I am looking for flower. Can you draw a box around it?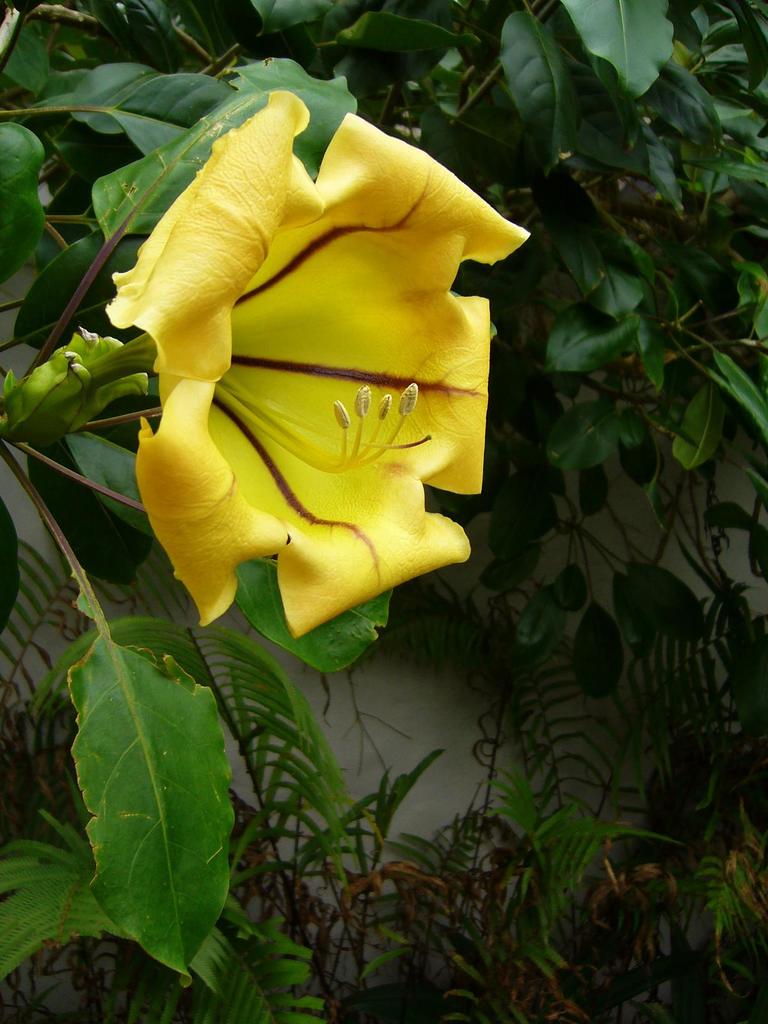
Sure, the bounding box is <box>78,82,530,629</box>.
